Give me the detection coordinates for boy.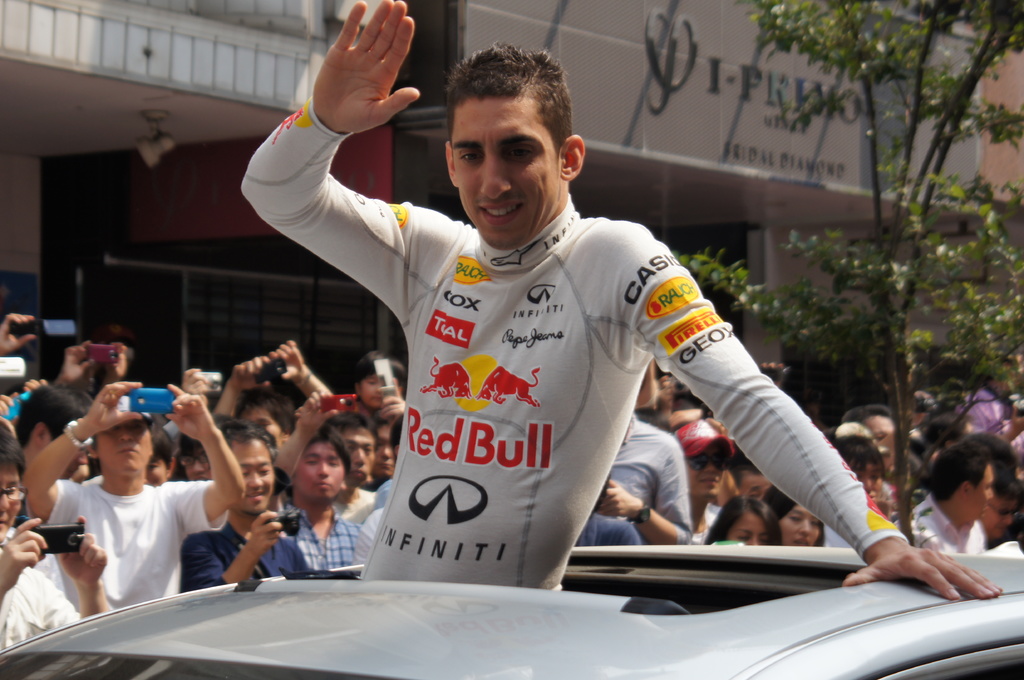
x1=23 y1=378 x2=240 y2=622.
